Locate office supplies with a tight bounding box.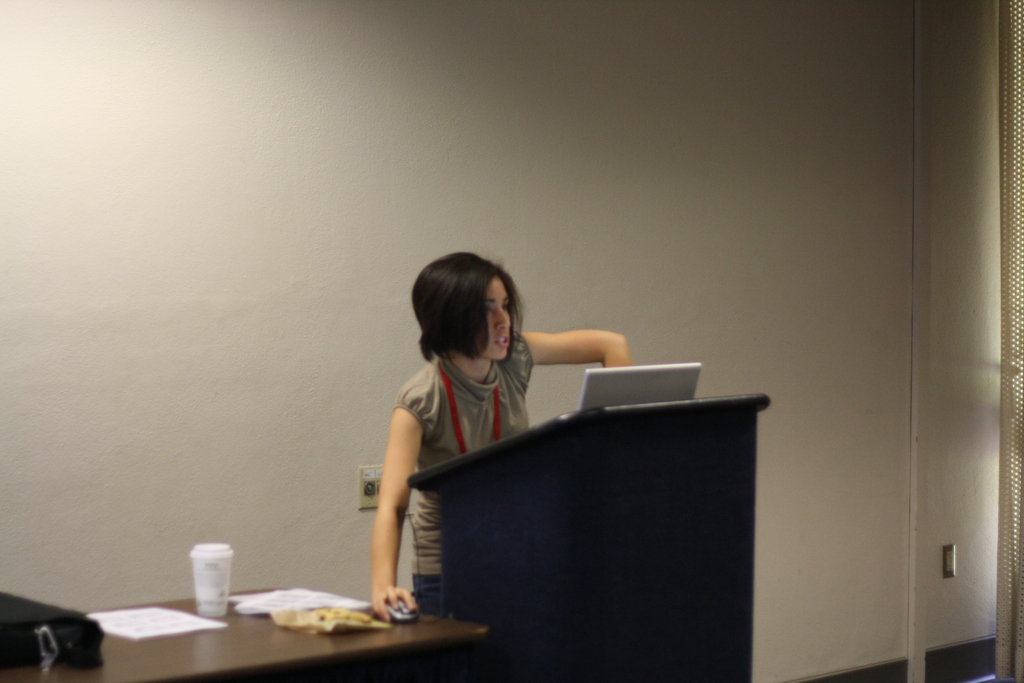
{"left": 186, "top": 541, "right": 239, "bottom": 623}.
